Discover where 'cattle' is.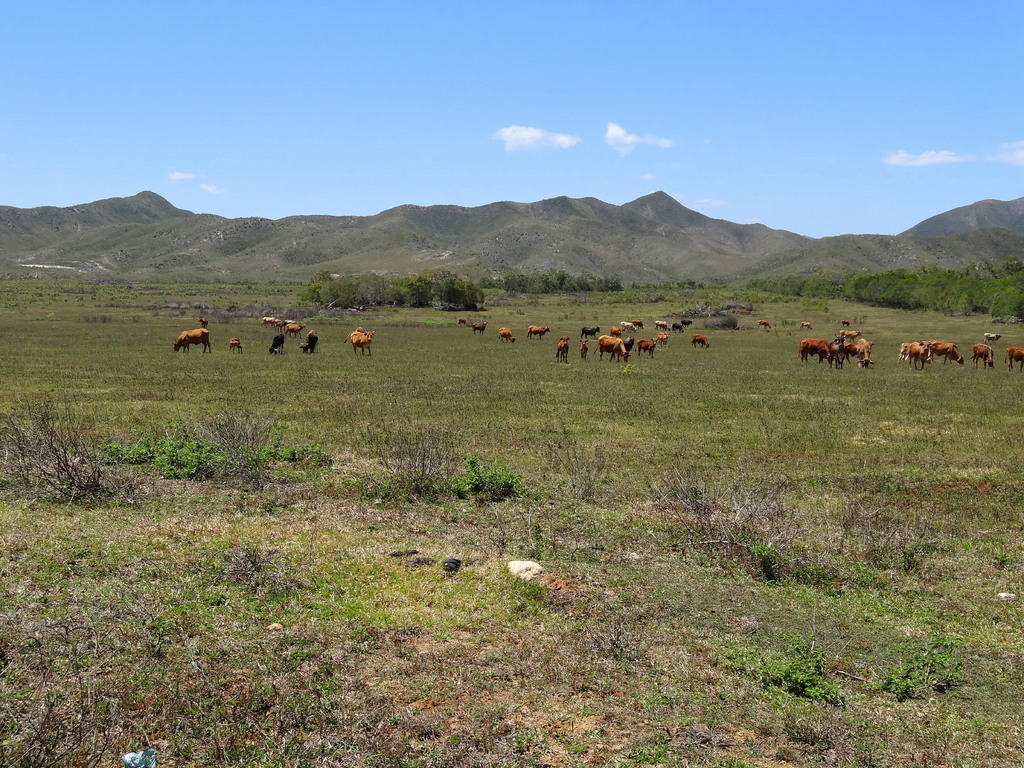
Discovered at bbox(656, 320, 668, 326).
